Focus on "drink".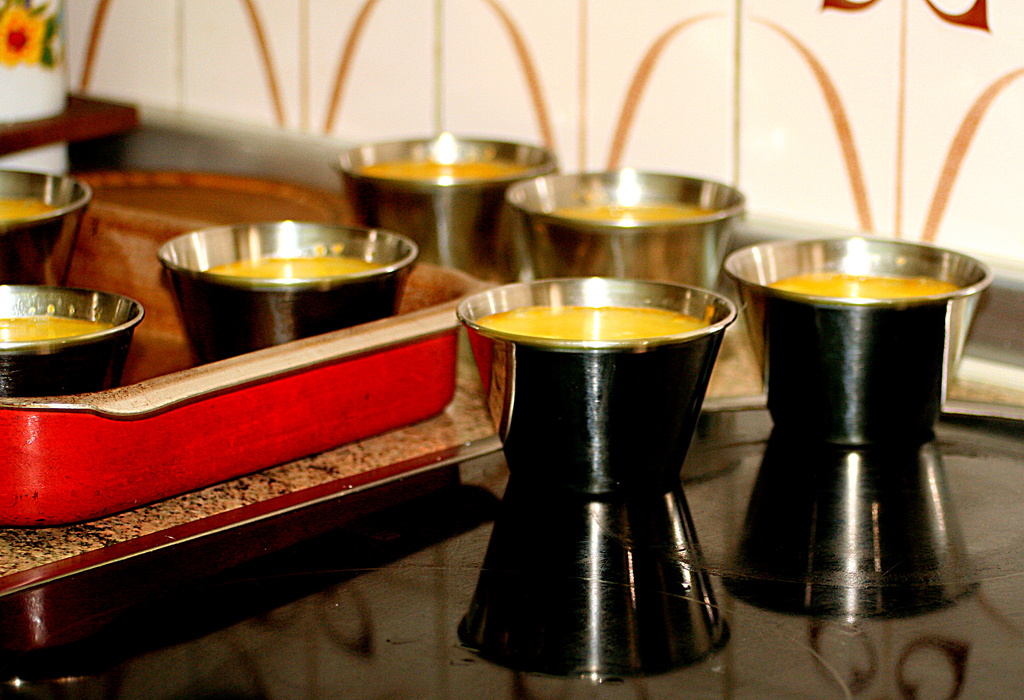
Focused at (765,270,960,302).
